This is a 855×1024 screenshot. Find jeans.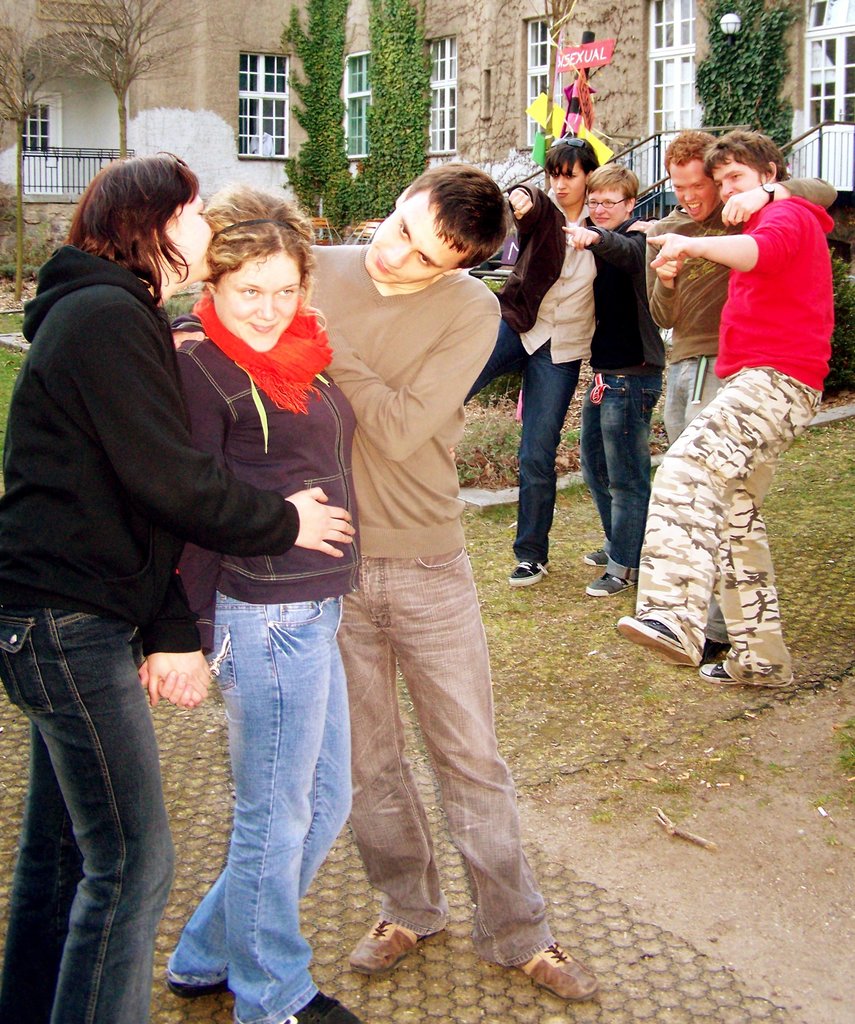
Bounding box: crop(148, 528, 353, 1012).
